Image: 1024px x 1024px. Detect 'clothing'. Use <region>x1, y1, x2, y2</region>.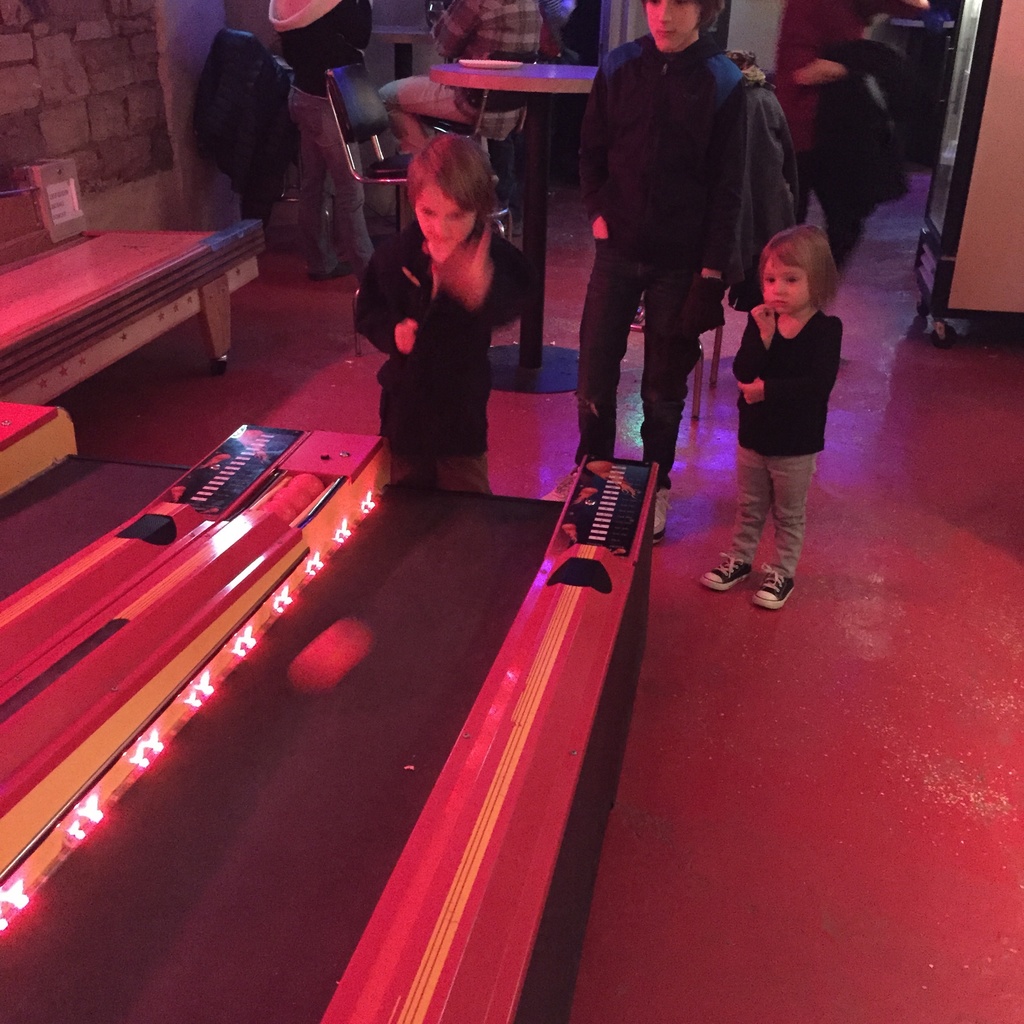
<region>820, 28, 906, 250</region>.
